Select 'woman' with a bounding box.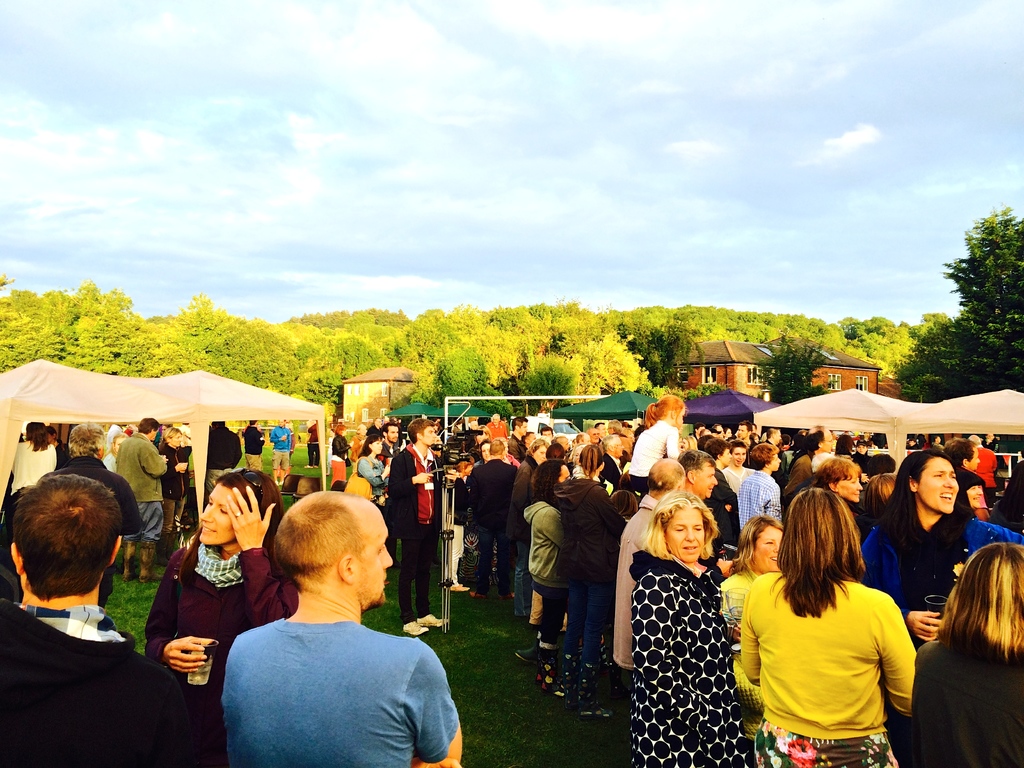
rect(813, 455, 862, 500).
